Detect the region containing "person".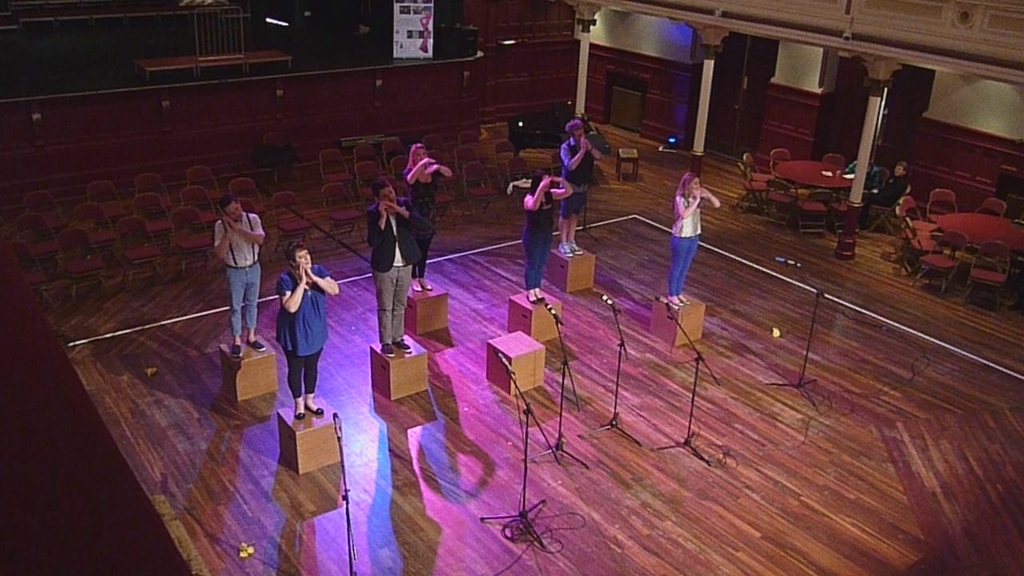
Rect(512, 170, 579, 311).
